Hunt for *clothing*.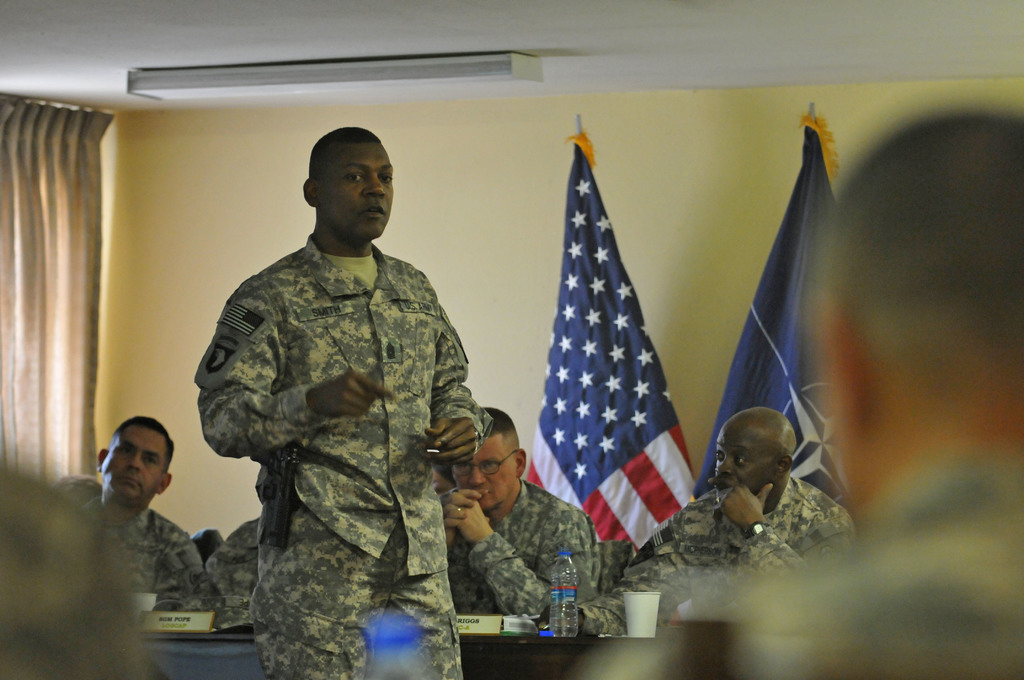
Hunted down at x1=582 y1=462 x2=1023 y2=679.
